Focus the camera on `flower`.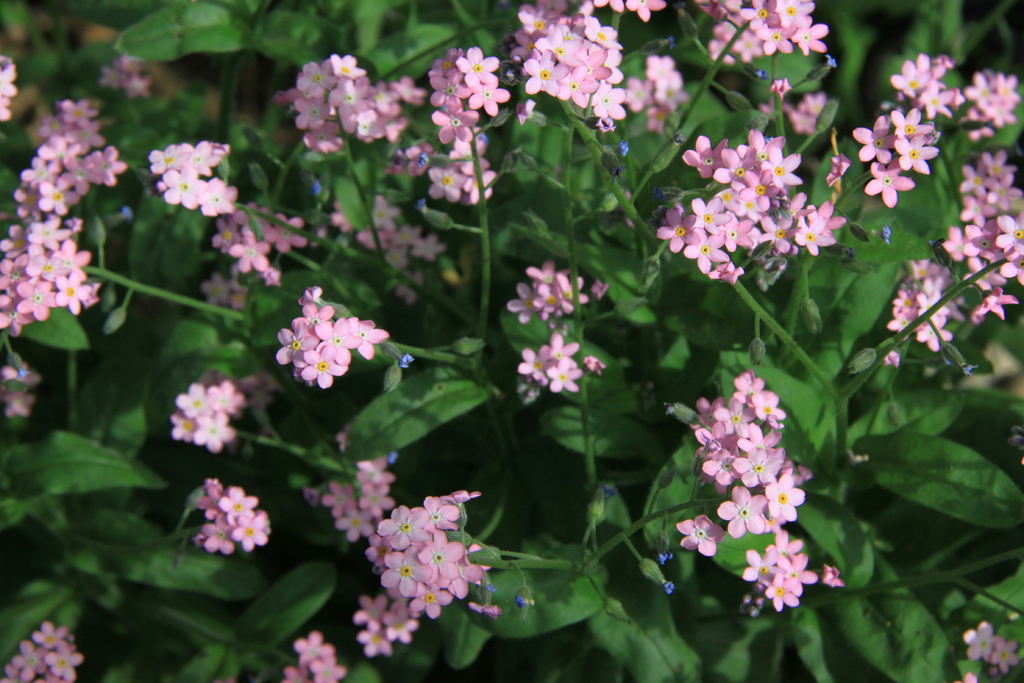
Focus region: [405, 136, 431, 172].
